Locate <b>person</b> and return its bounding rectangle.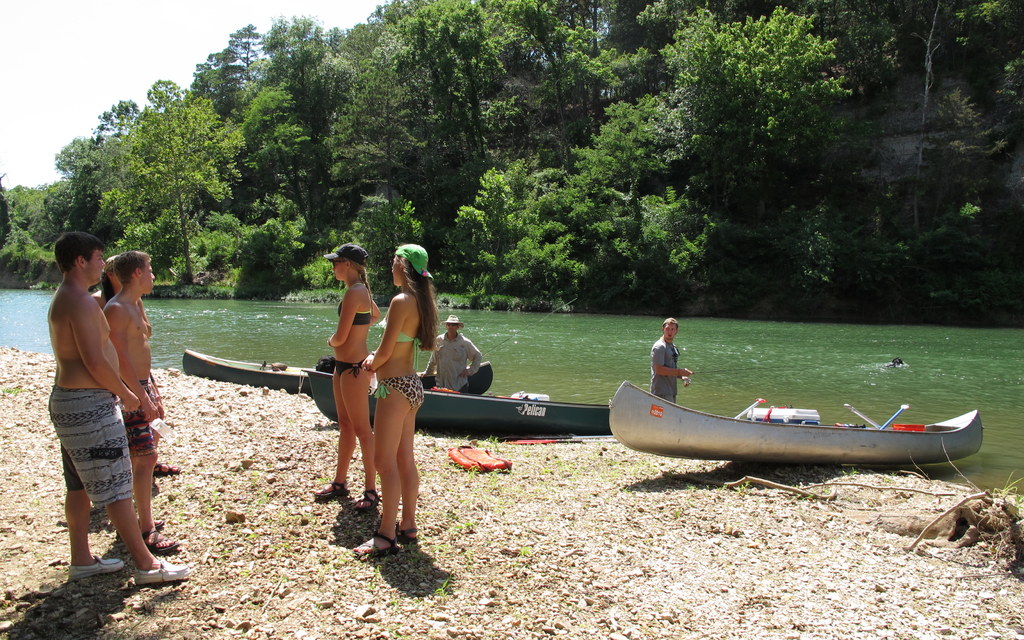
646 317 692 407.
